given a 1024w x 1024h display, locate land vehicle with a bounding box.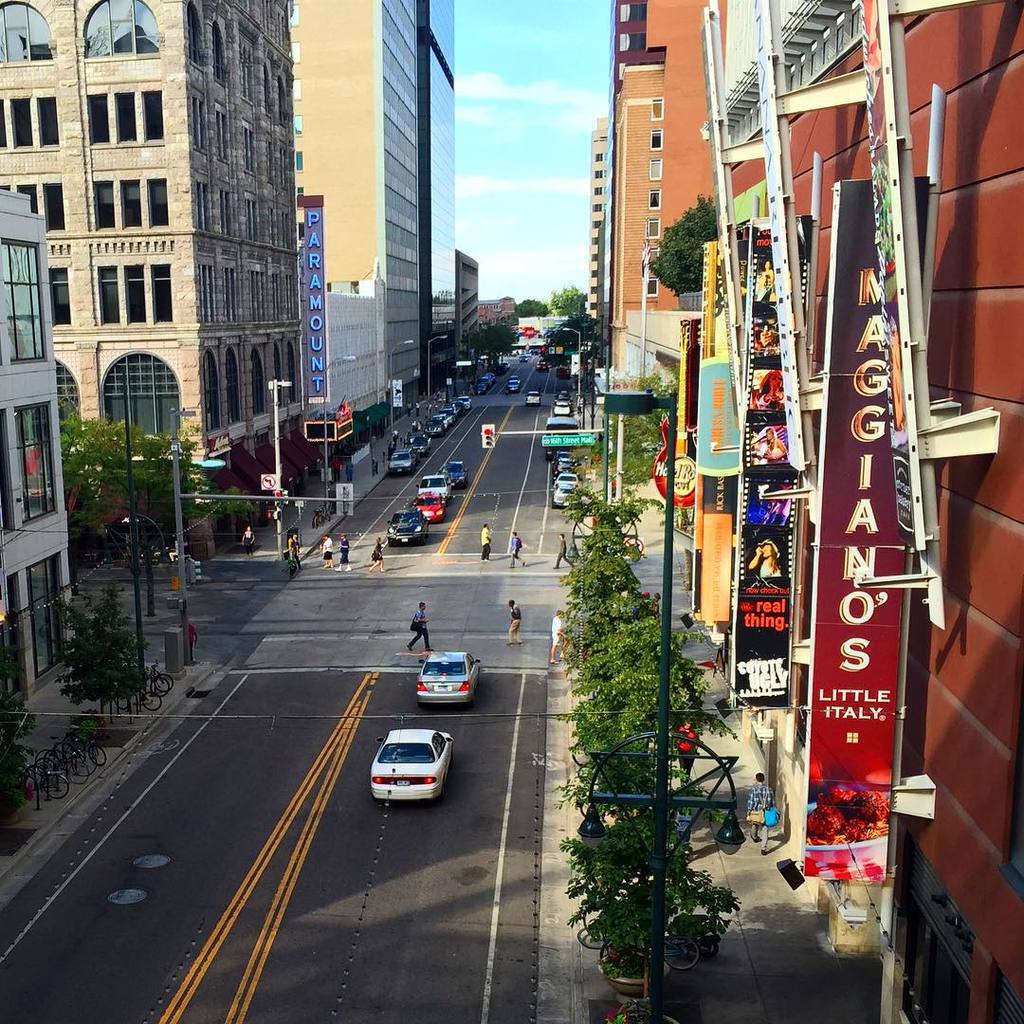
Located: 602 935 701 964.
